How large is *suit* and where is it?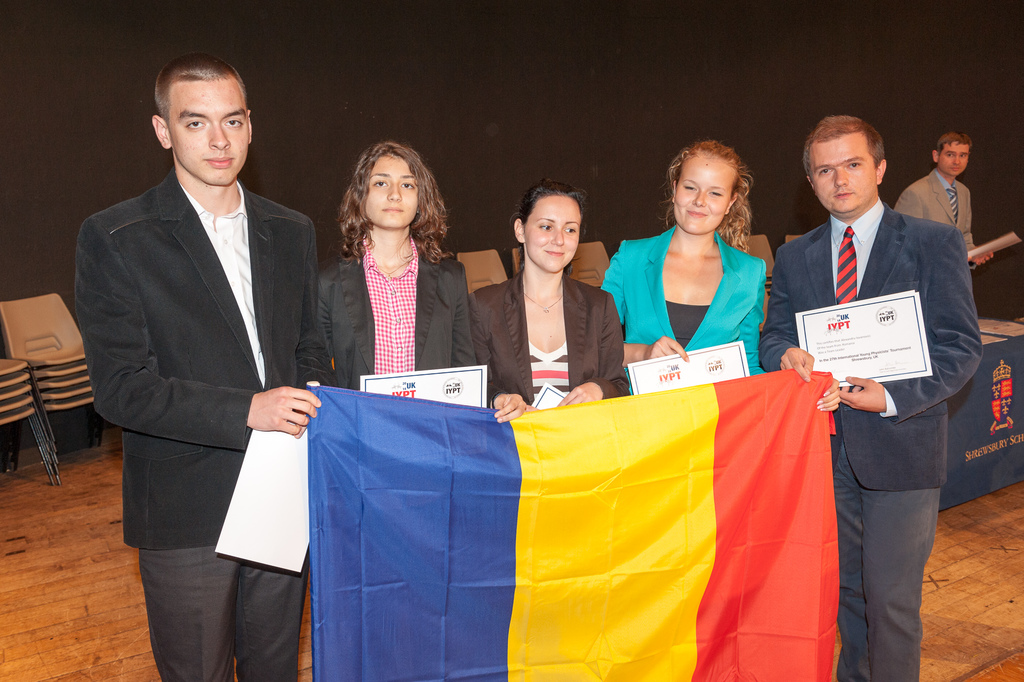
Bounding box: [x1=318, y1=253, x2=484, y2=391].
